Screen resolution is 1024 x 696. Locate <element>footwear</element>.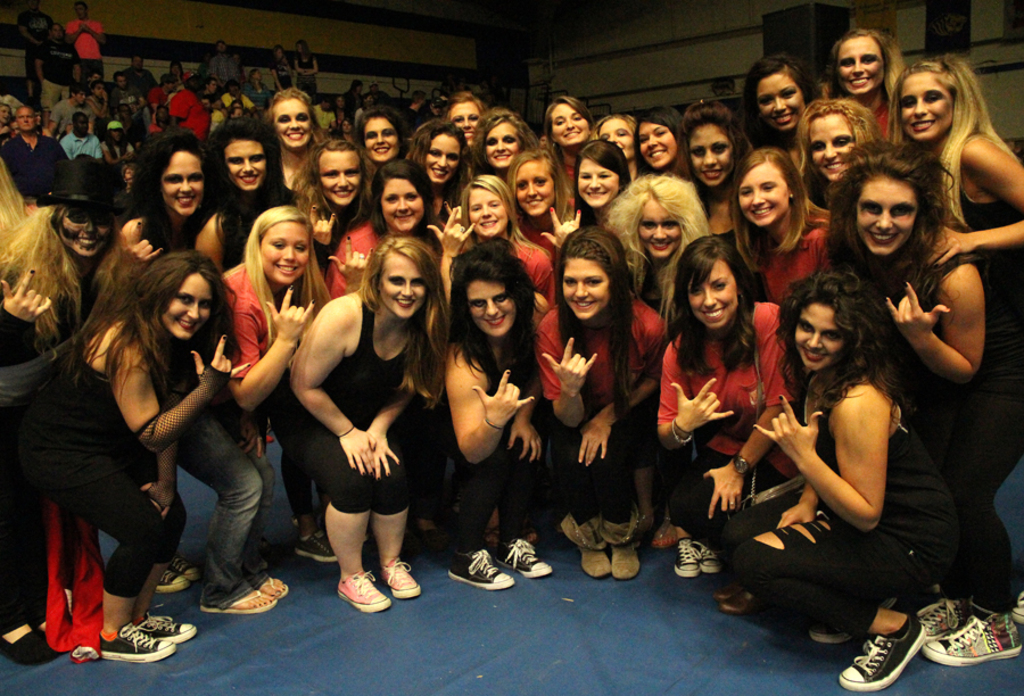
region(614, 548, 645, 574).
